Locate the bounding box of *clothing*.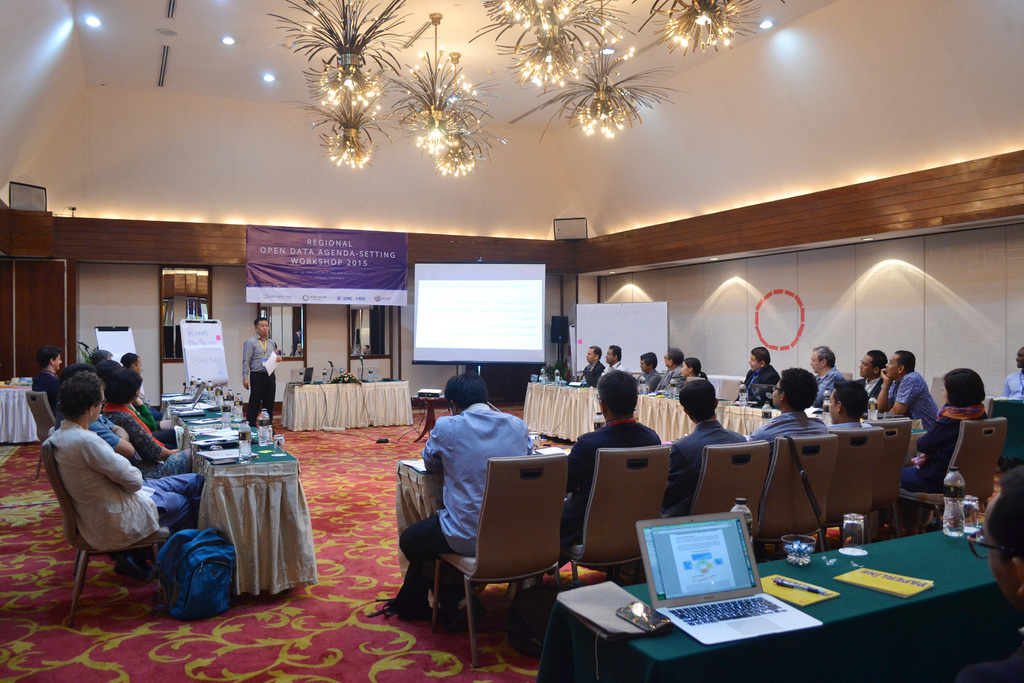
Bounding box: (236,329,282,425).
